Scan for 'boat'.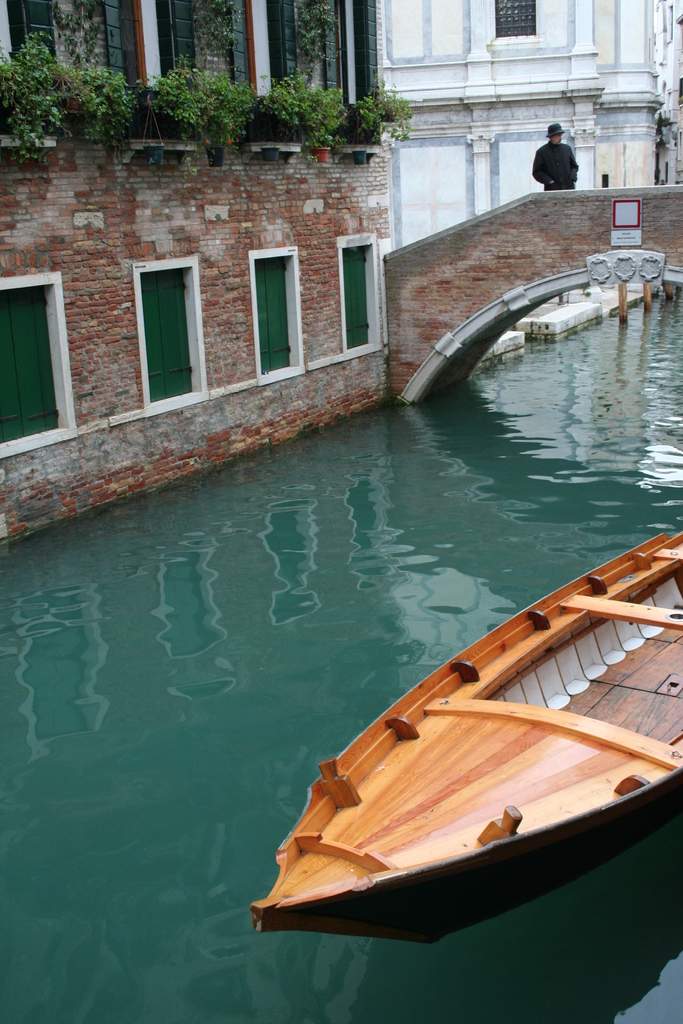
Scan result: pyautogui.locateOnScreen(232, 503, 667, 974).
